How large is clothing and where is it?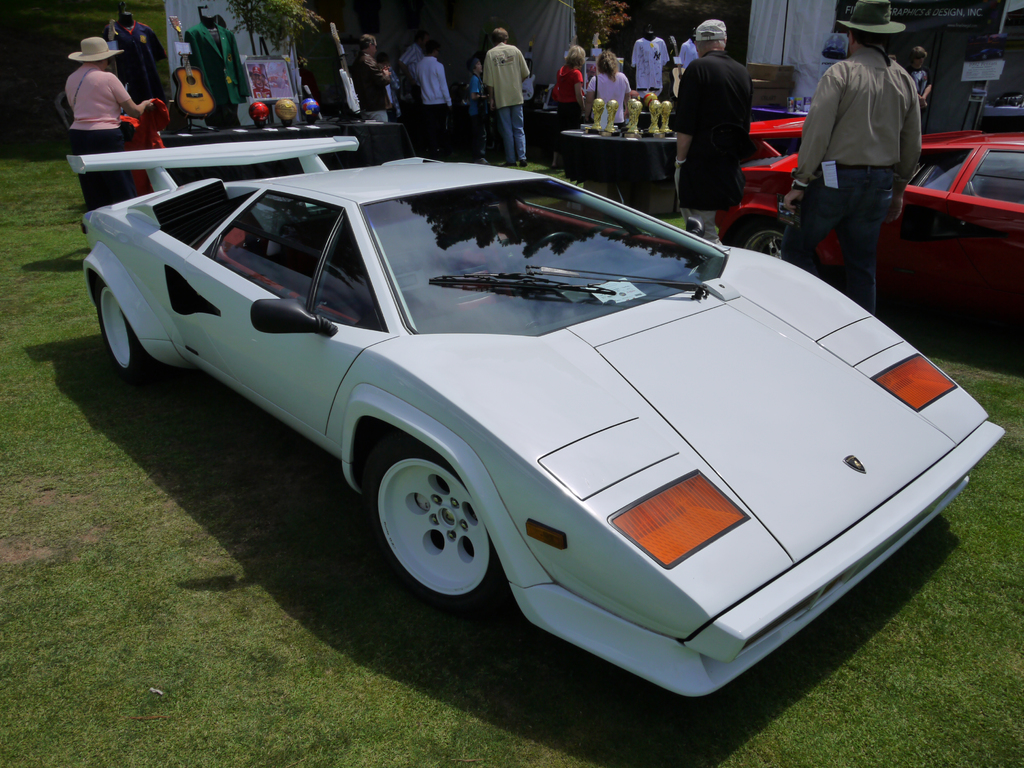
Bounding box: bbox(396, 43, 417, 81).
